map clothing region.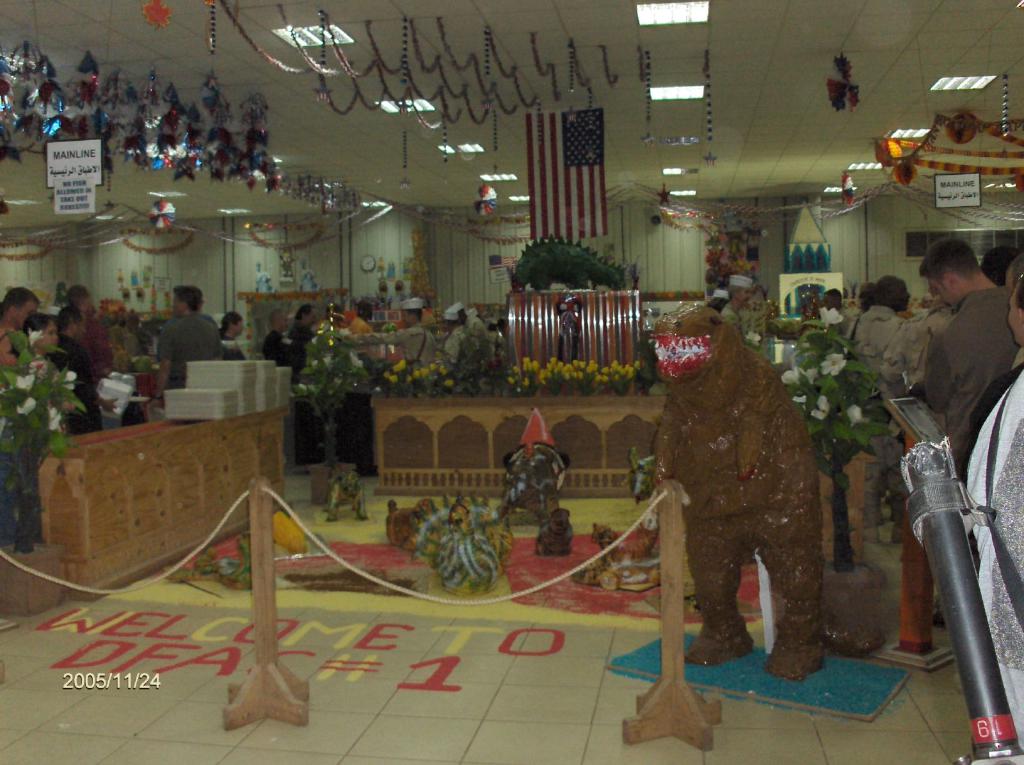
Mapped to <bbox>922, 286, 1007, 446</bbox>.
